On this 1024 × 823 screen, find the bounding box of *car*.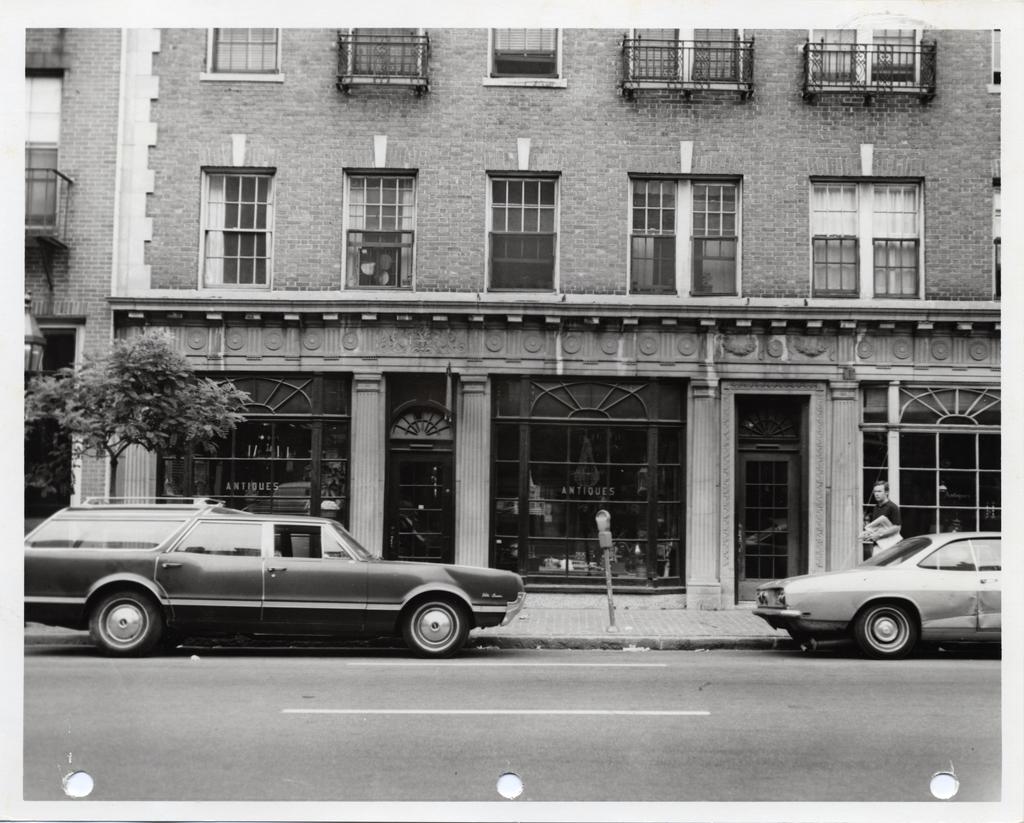
Bounding box: [19, 492, 525, 664].
